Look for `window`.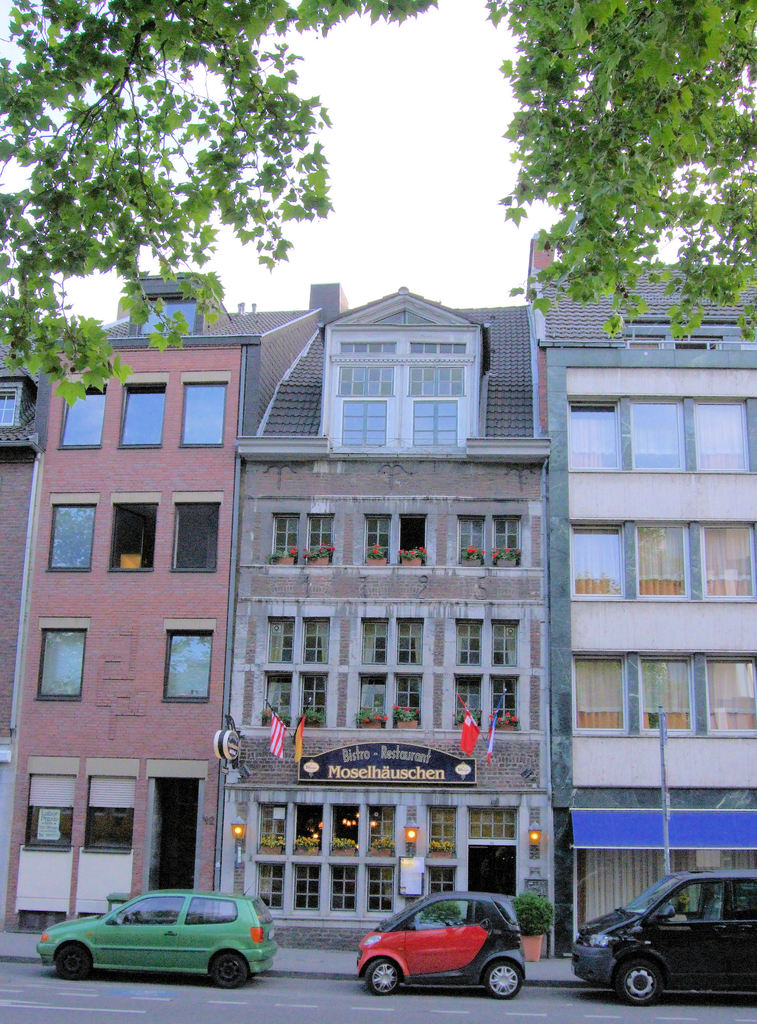
Found: bbox=[364, 515, 390, 564].
